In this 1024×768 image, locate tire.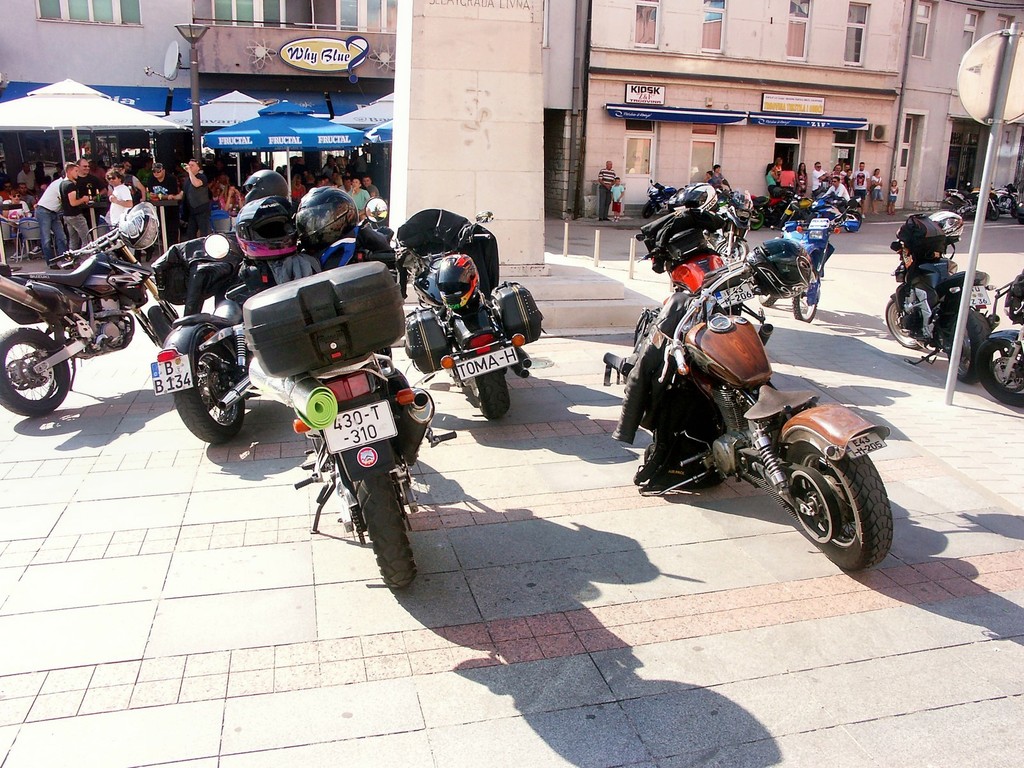
Bounding box: box(977, 331, 1023, 410).
